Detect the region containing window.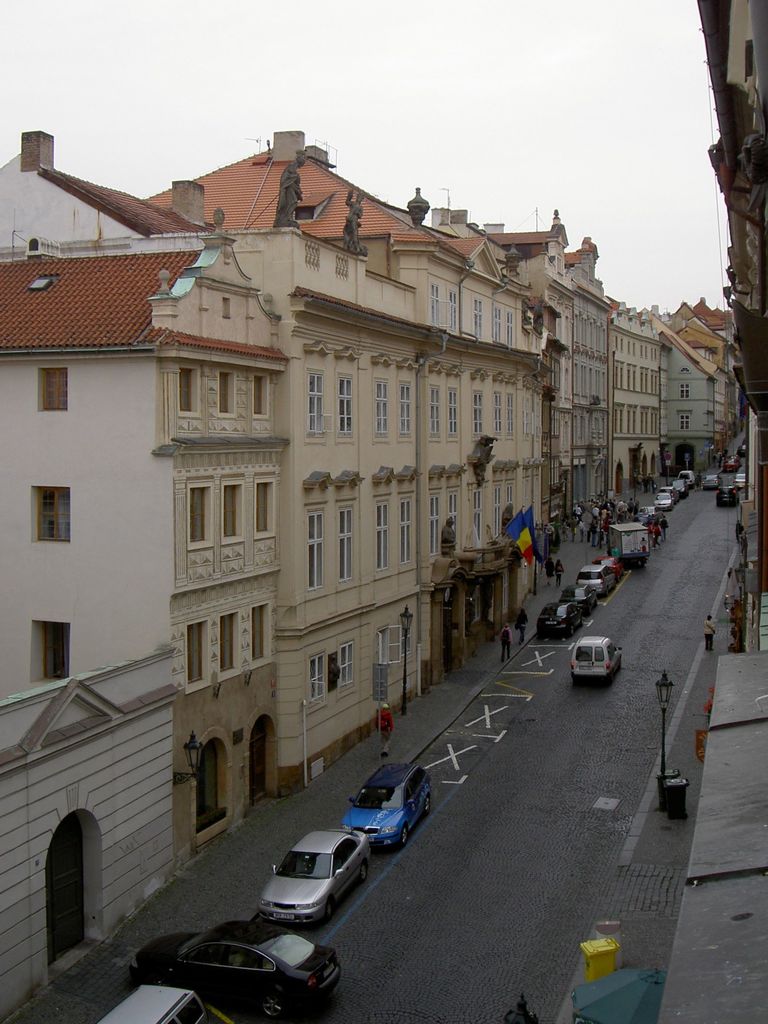
[x1=427, y1=387, x2=443, y2=437].
